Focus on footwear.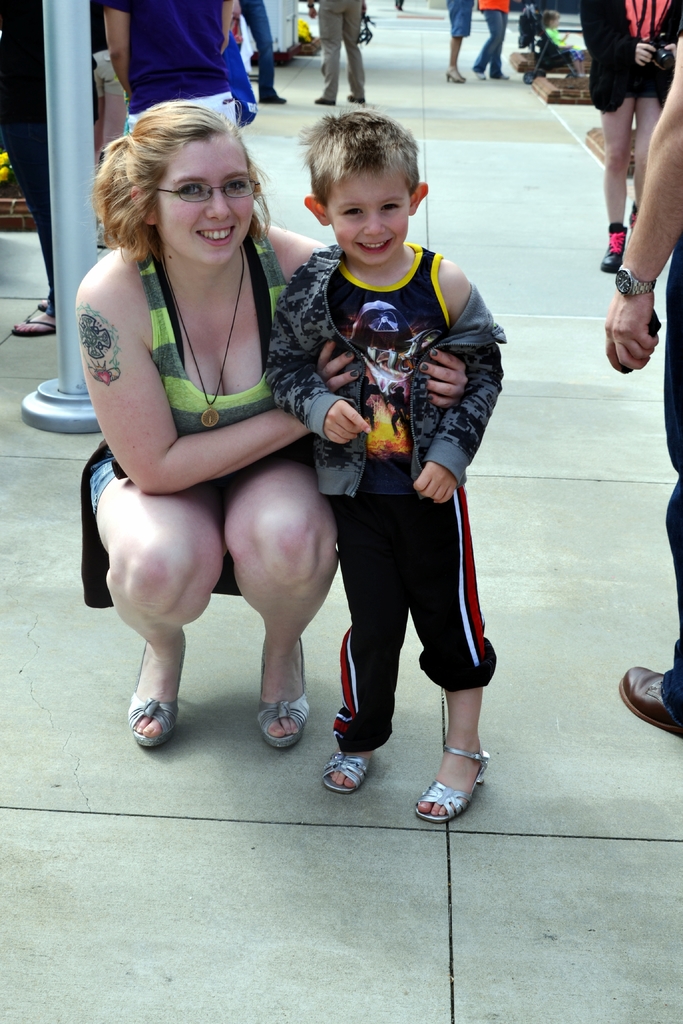
Focused at detection(313, 95, 334, 106).
